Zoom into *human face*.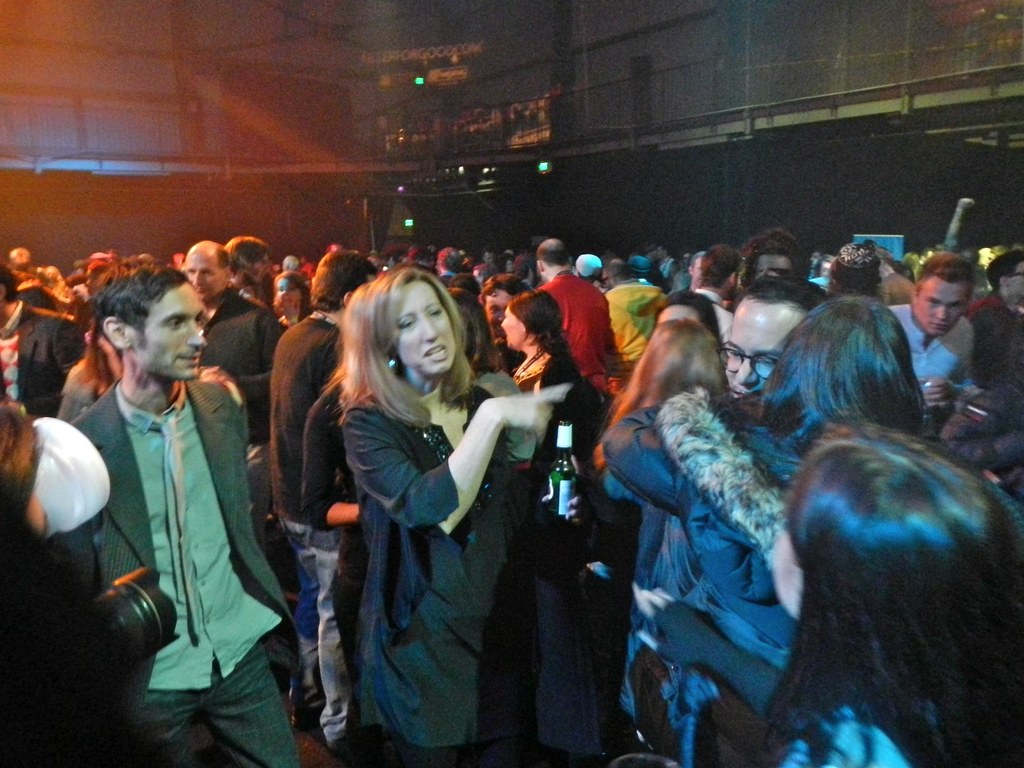
Zoom target: Rect(487, 285, 511, 336).
